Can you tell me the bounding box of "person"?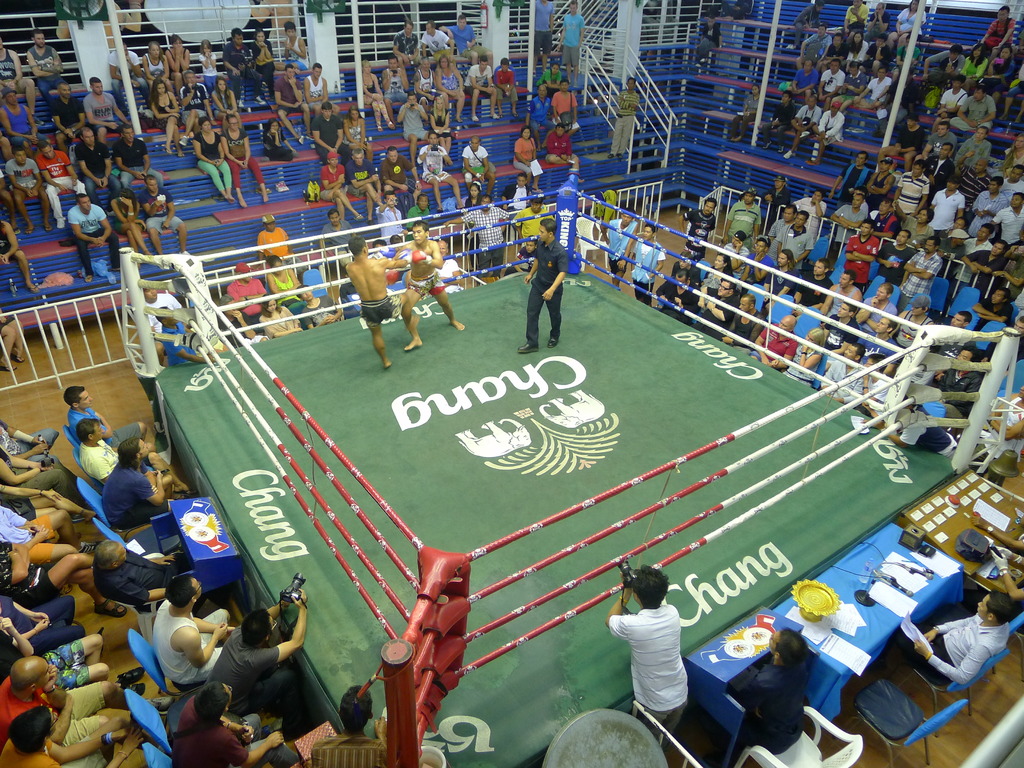
bbox=(73, 127, 113, 189).
